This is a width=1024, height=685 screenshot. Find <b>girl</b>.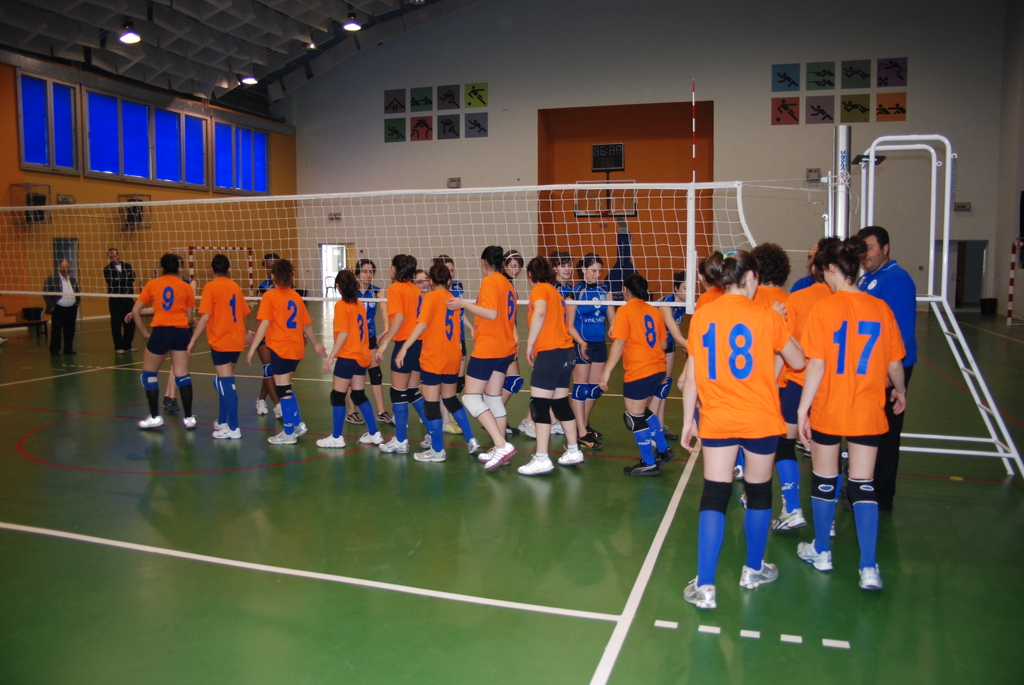
Bounding box: bbox(754, 246, 792, 324).
